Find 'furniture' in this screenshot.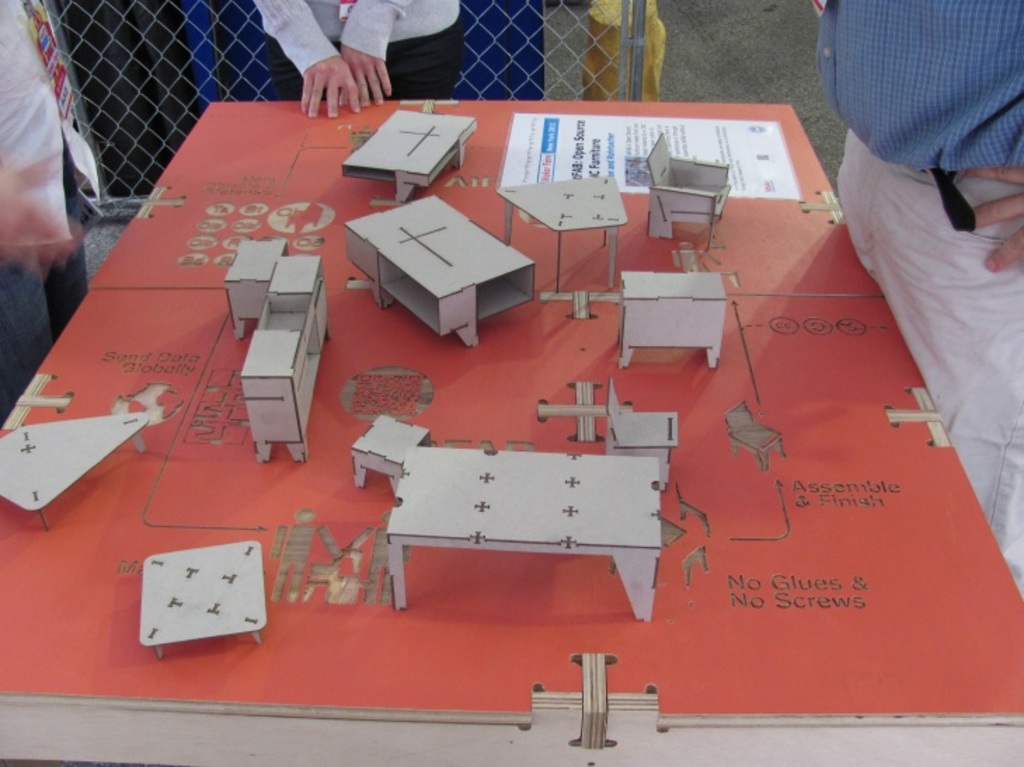
The bounding box for 'furniture' is {"left": 0, "top": 409, "right": 153, "bottom": 529}.
